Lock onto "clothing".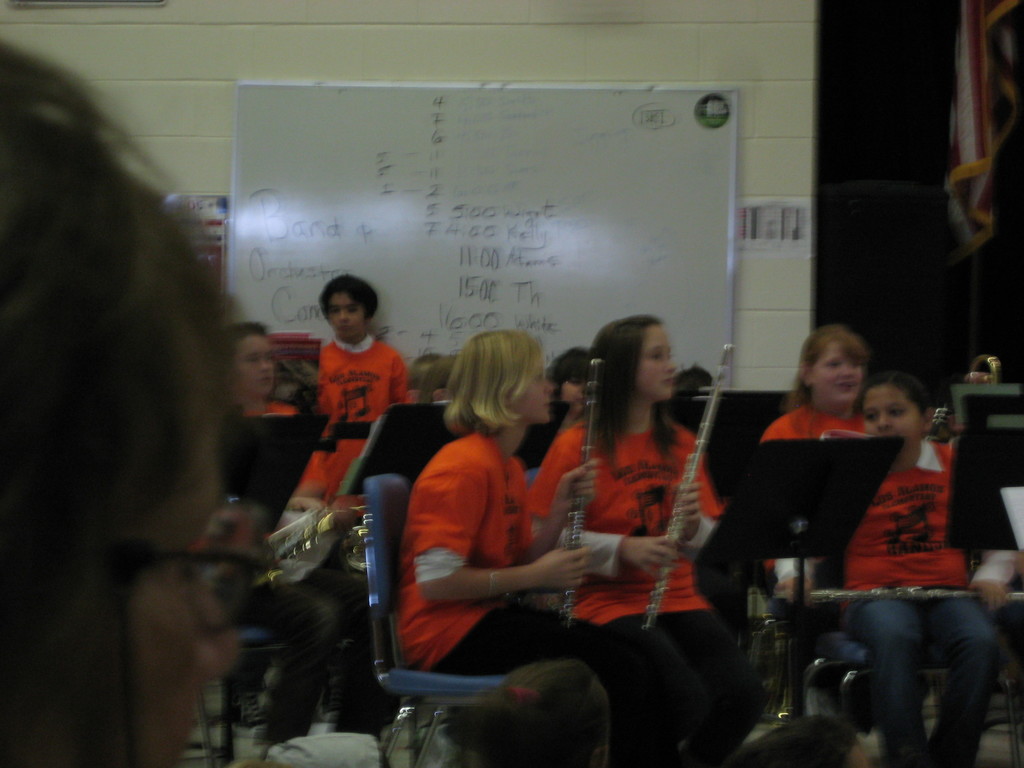
Locked: Rect(391, 431, 653, 767).
